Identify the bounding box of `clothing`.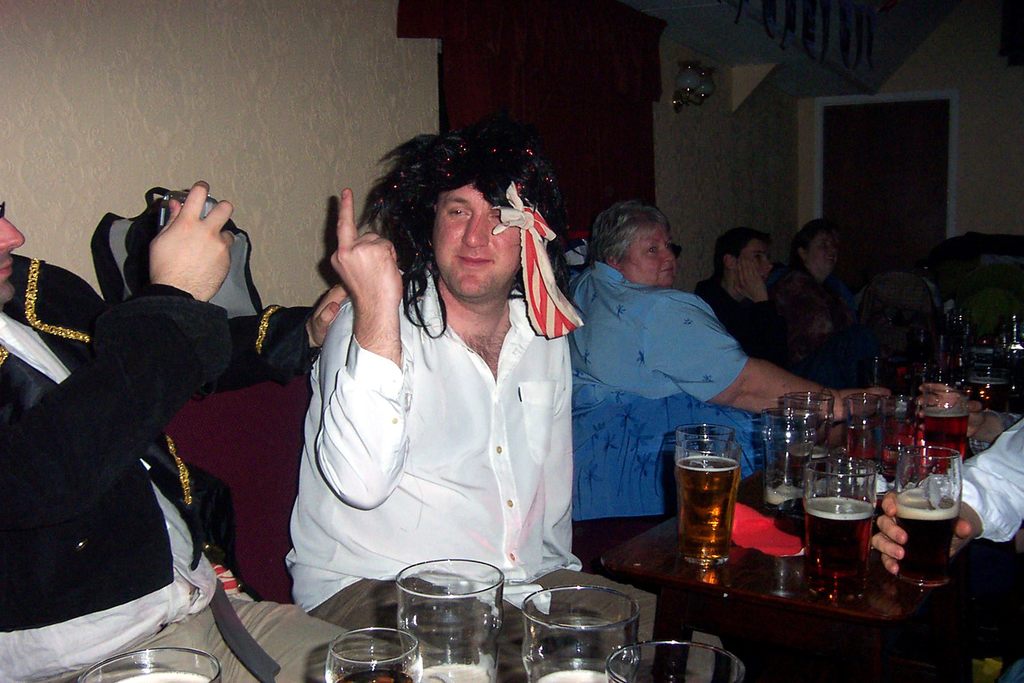
{"left": 700, "top": 279, "right": 863, "bottom": 365}.
